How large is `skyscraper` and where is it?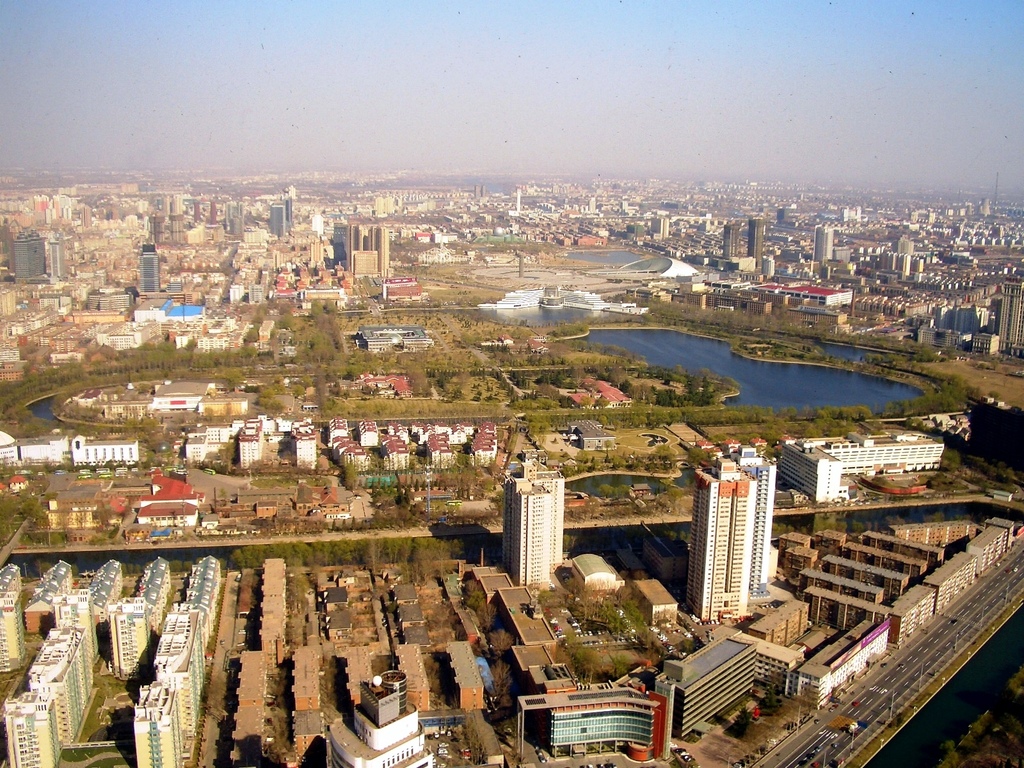
Bounding box: 1006:278:1023:366.
